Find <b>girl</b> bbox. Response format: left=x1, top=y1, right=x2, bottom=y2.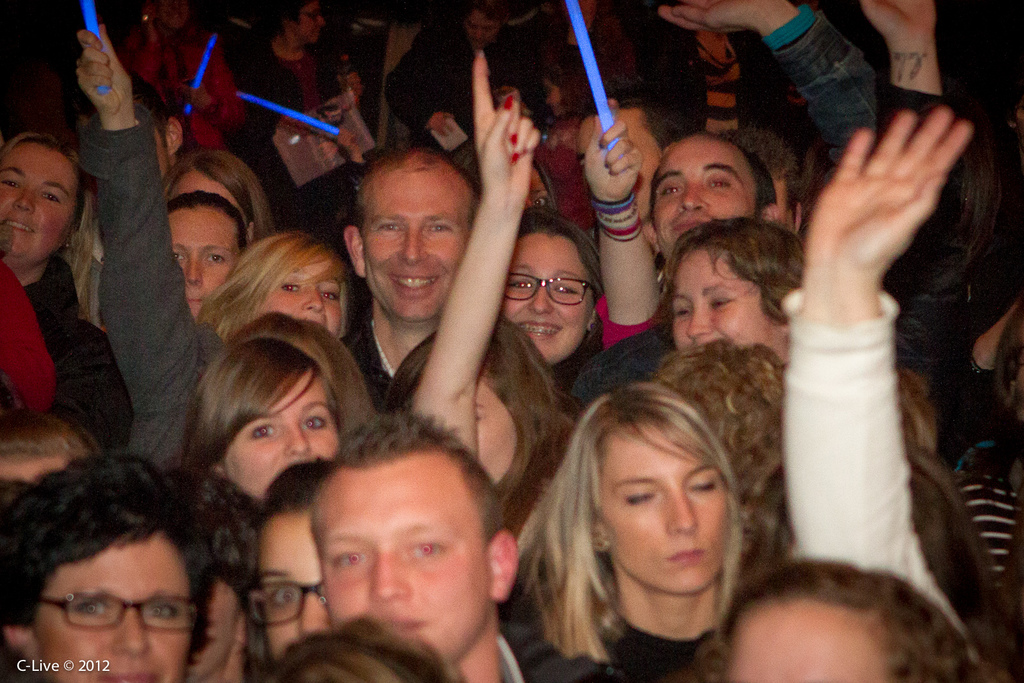
left=498, top=207, right=600, bottom=378.
